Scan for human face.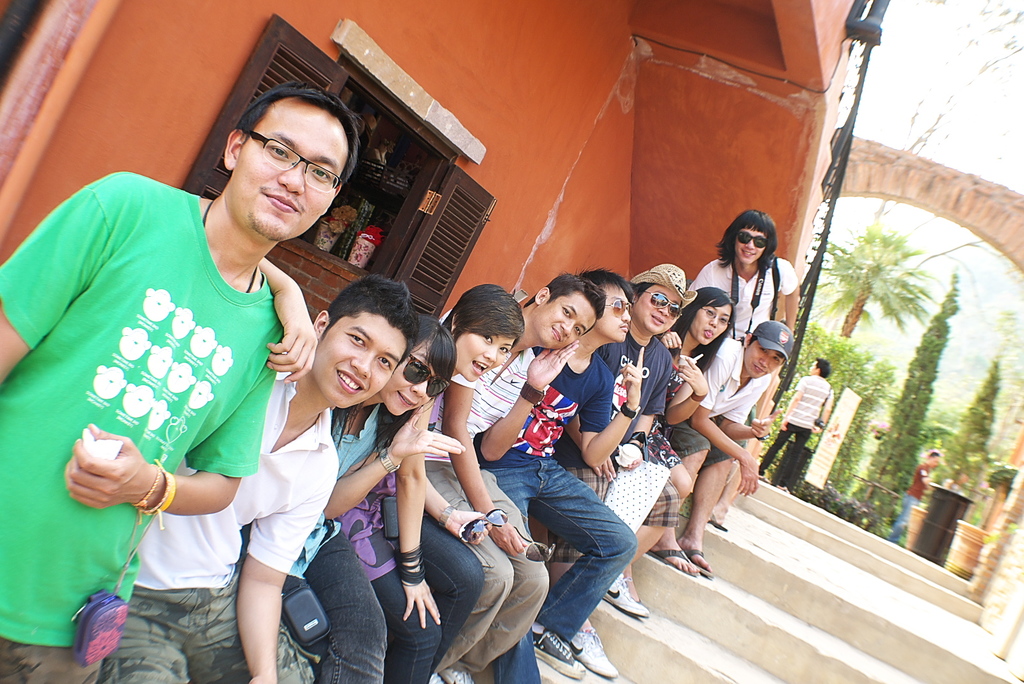
Scan result: bbox=[692, 304, 732, 346].
